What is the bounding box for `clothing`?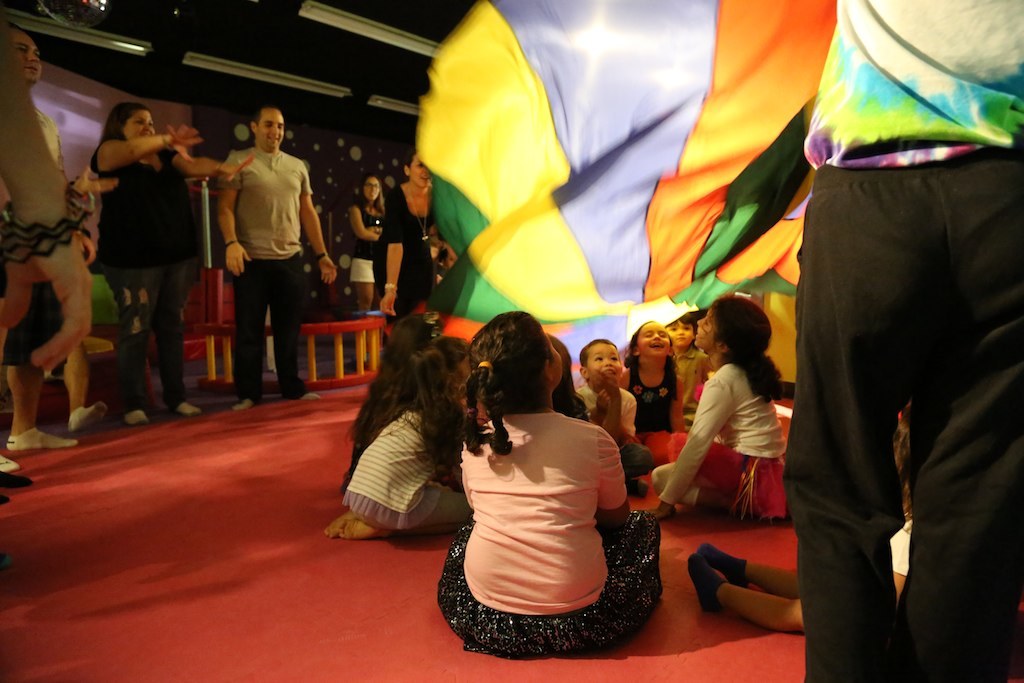
348,206,378,287.
